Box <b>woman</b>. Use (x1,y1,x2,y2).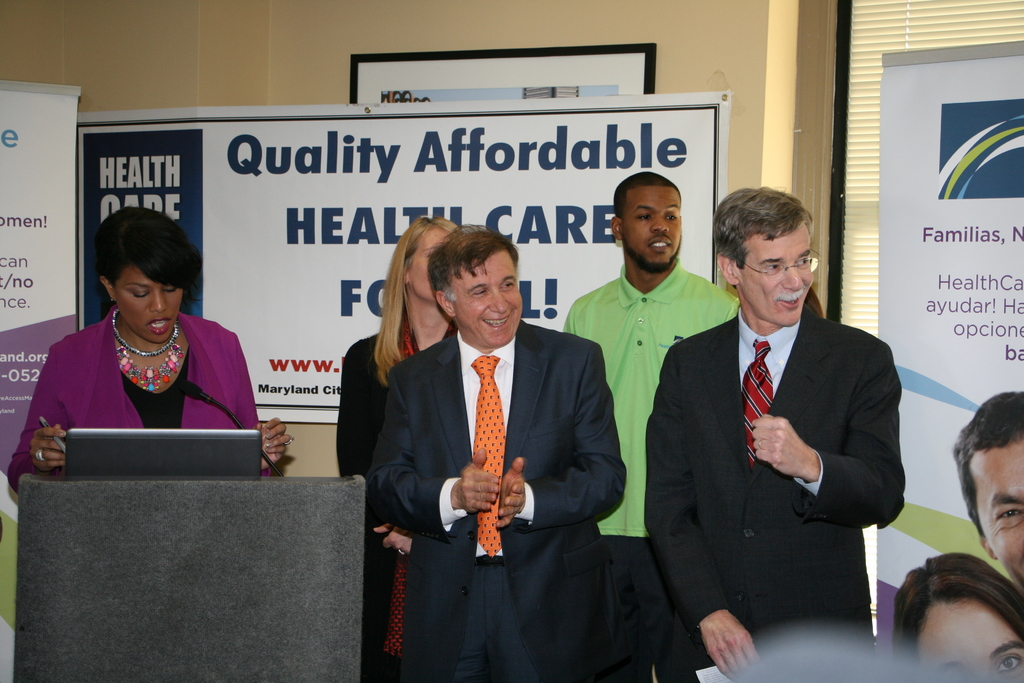
(33,204,262,485).
